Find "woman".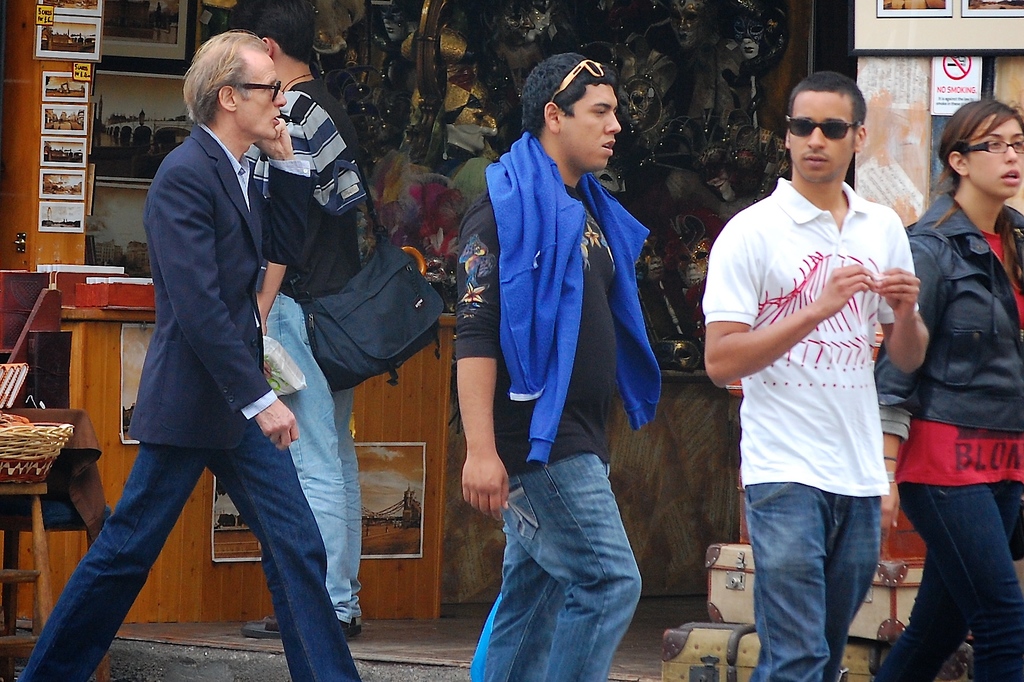
[870, 97, 1023, 681].
